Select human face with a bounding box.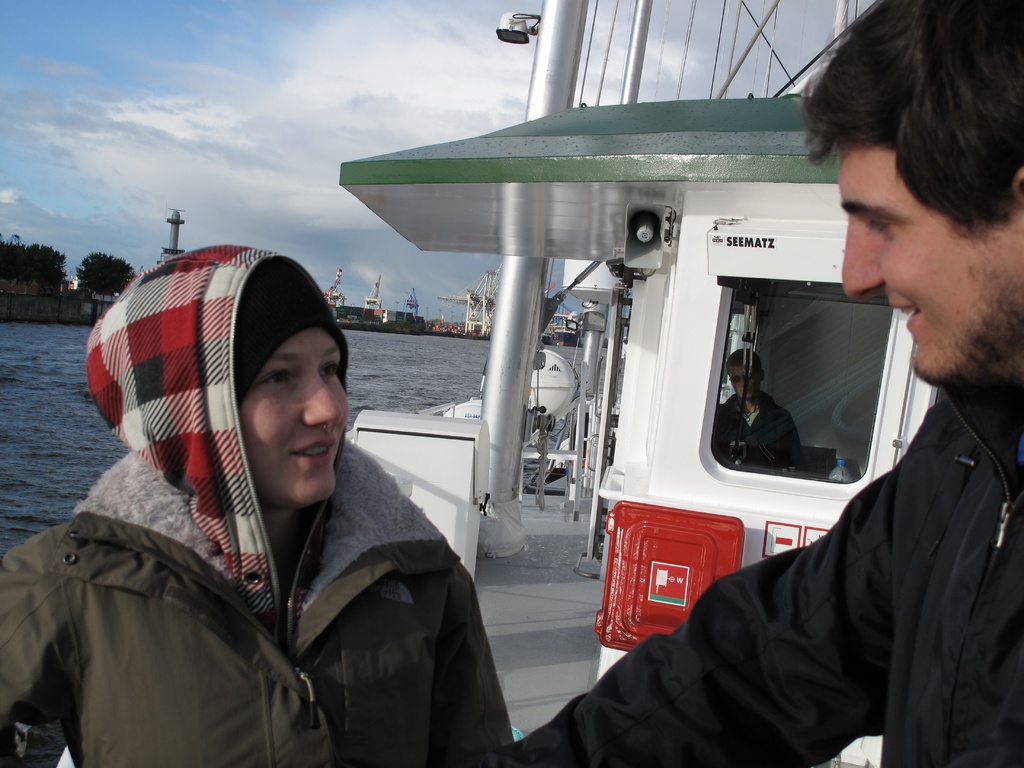
840, 150, 1014, 382.
